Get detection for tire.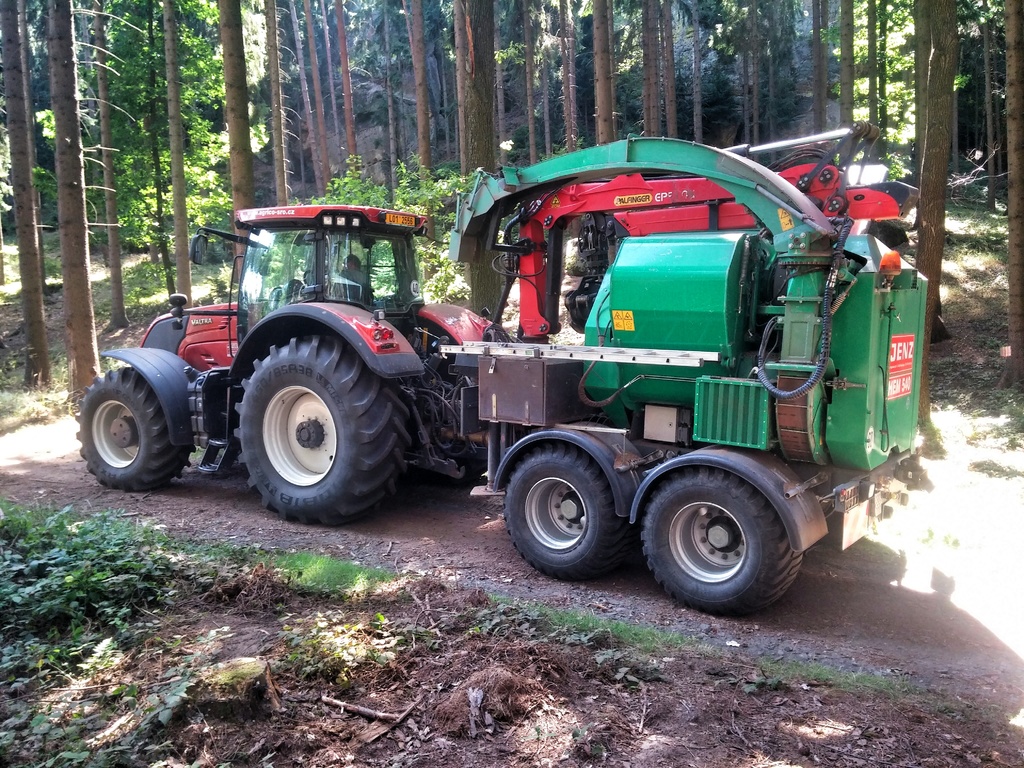
Detection: [left=640, top=468, right=802, bottom=617].
